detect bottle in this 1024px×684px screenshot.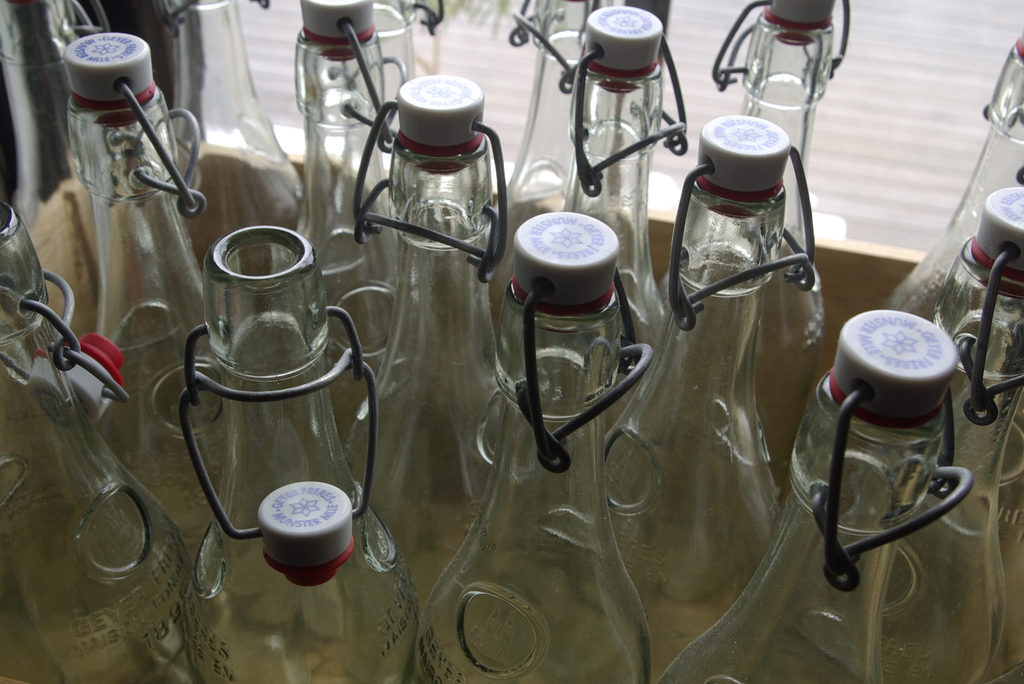
Detection: <box>373,0,443,179</box>.
